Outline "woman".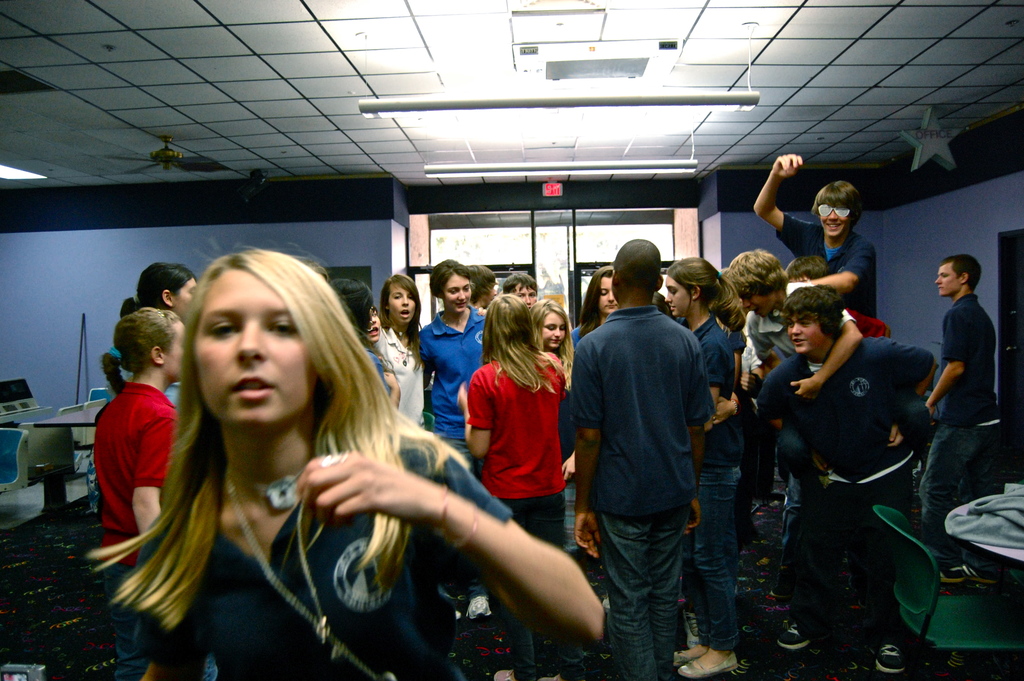
Outline: [659,252,756,680].
